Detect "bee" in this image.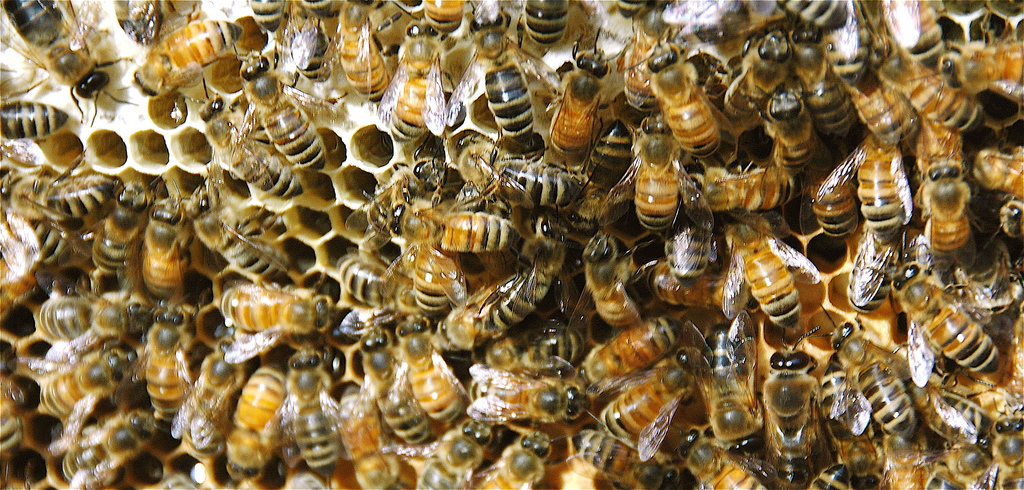
Detection: x1=673 y1=424 x2=781 y2=489.
